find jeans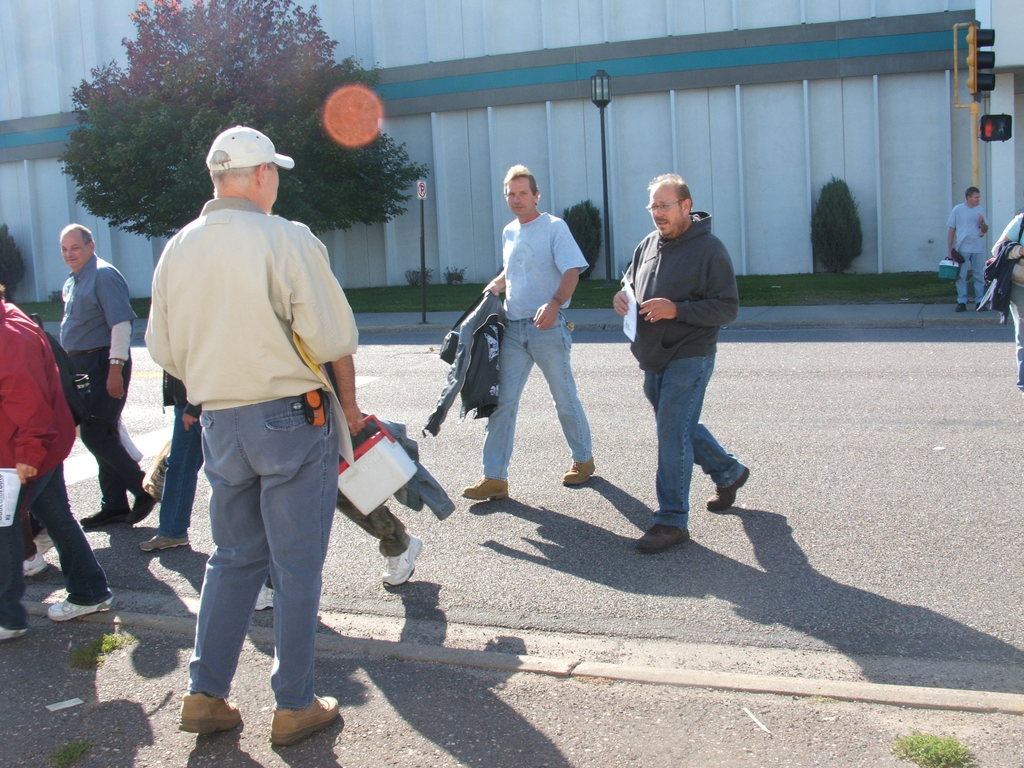
bbox=[84, 346, 148, 498]
